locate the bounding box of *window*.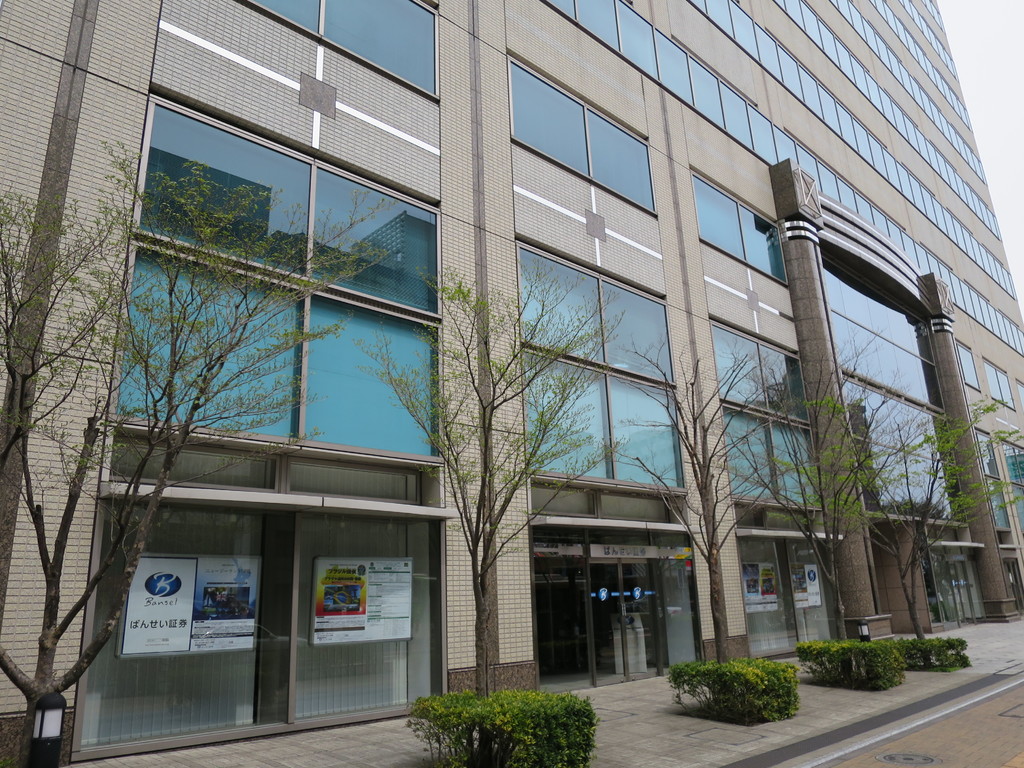
Bounding box: [954,339,983,389].
